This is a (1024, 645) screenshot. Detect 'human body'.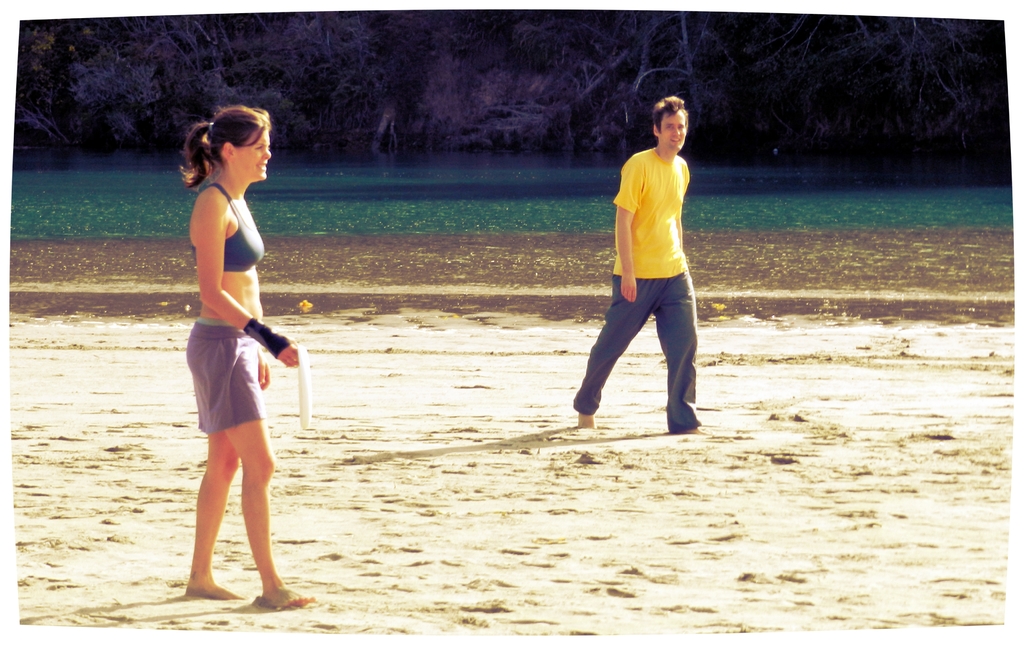
locate(572, 96, 712, 437).
